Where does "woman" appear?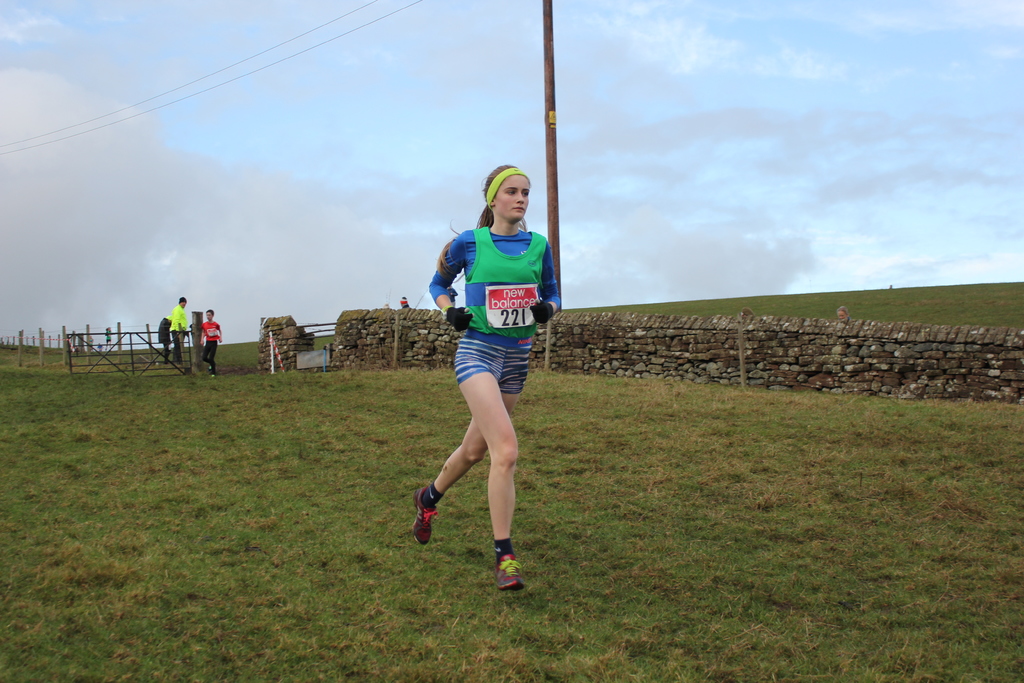
Appears at [left=199, top=308, right=221, bottom=379].
